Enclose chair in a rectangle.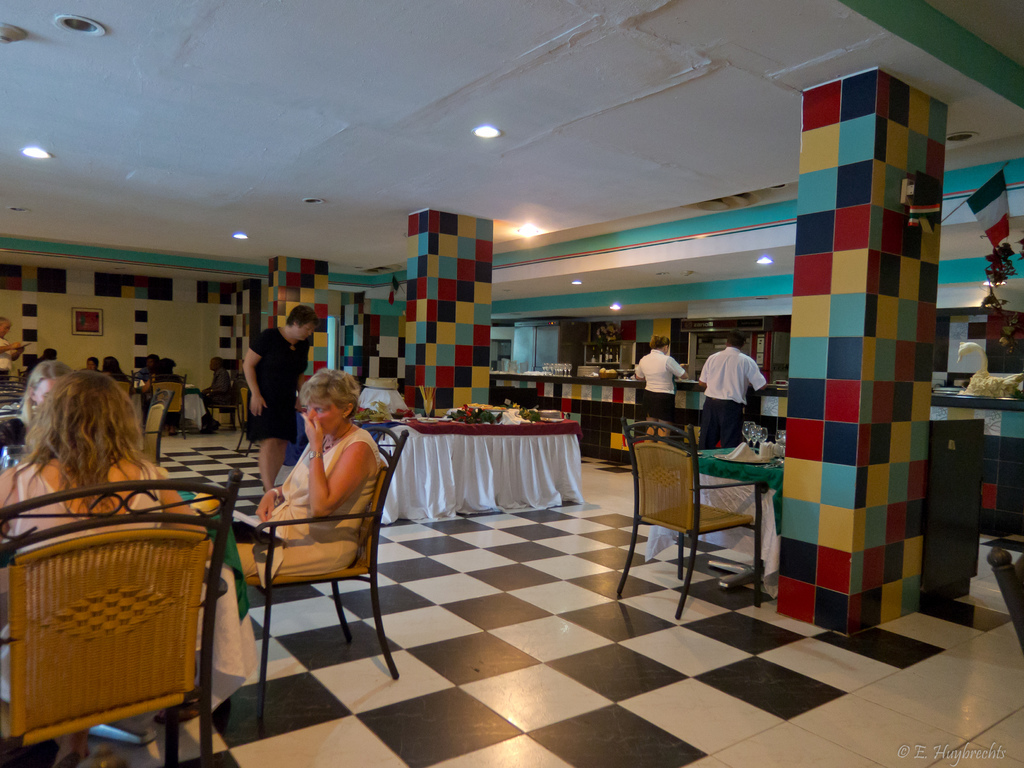
bbox(231, 386, 260, 459).
